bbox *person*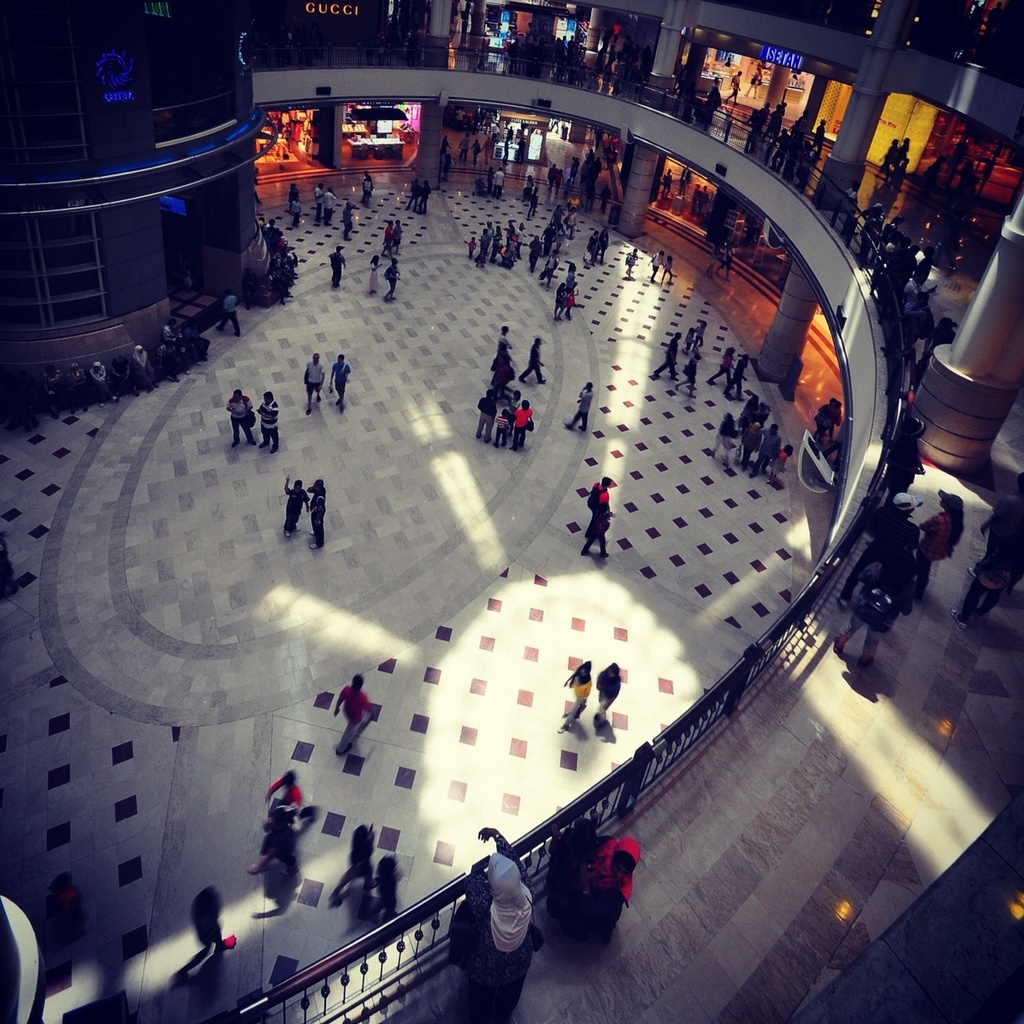
bbox=[373, 861, 398, 921]
